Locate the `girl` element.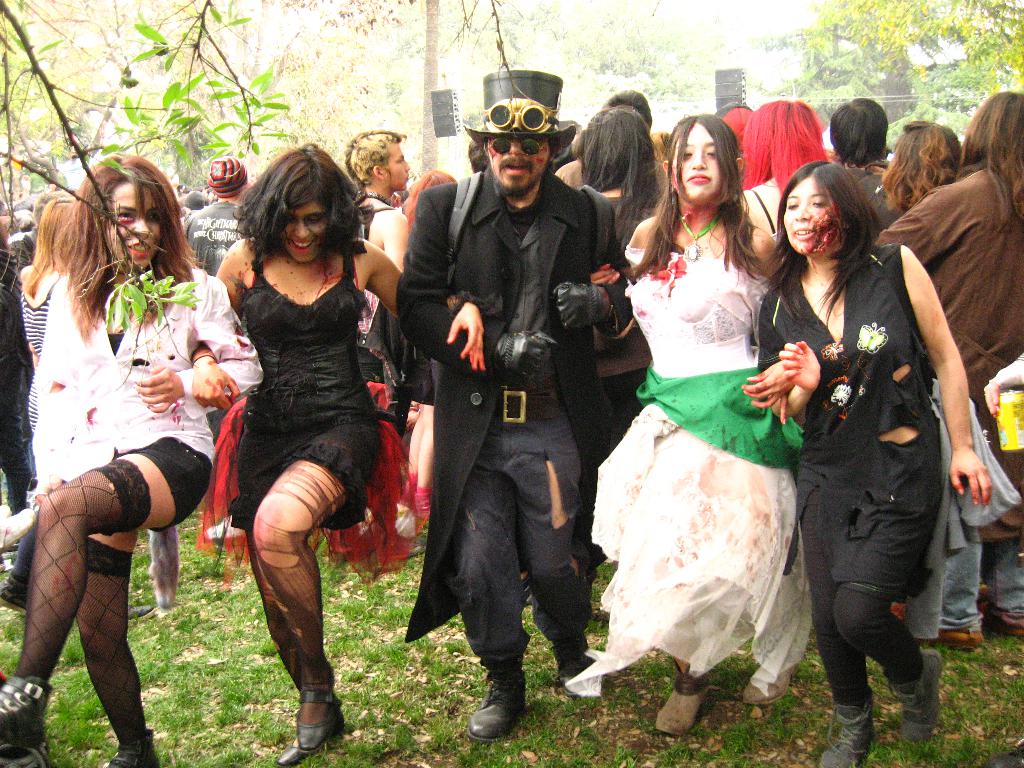
Element bbox: [754, 157, 996, 767].
